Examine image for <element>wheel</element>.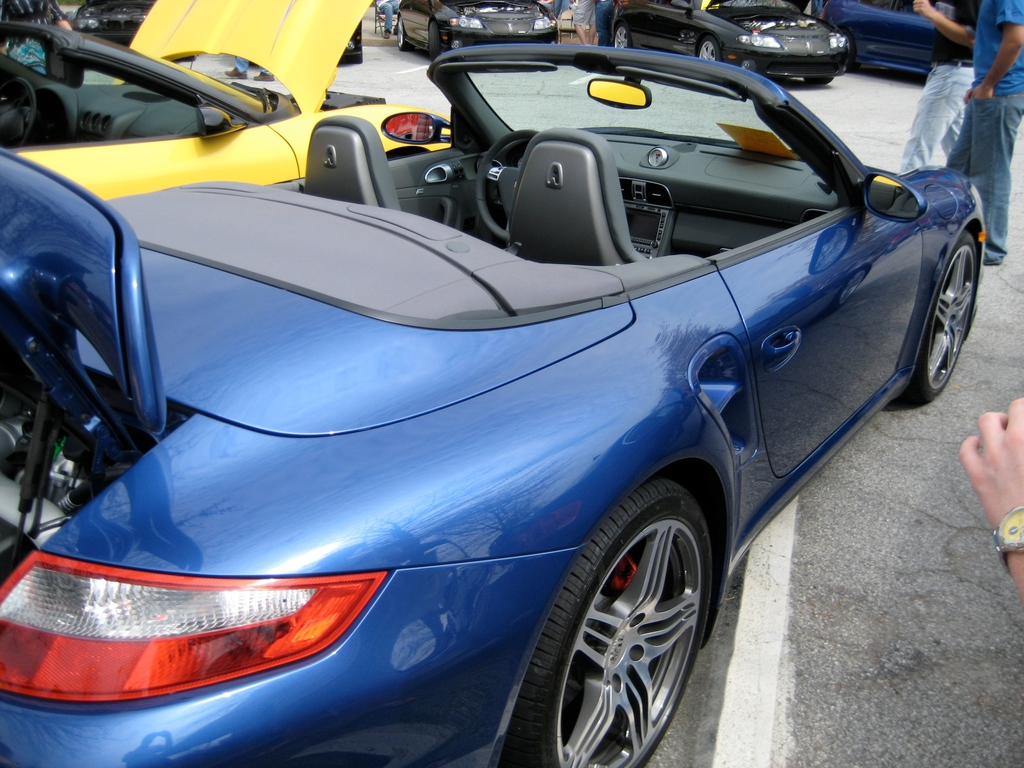
Examination result: x1=506, y1=479, x2=708, y2=766.
